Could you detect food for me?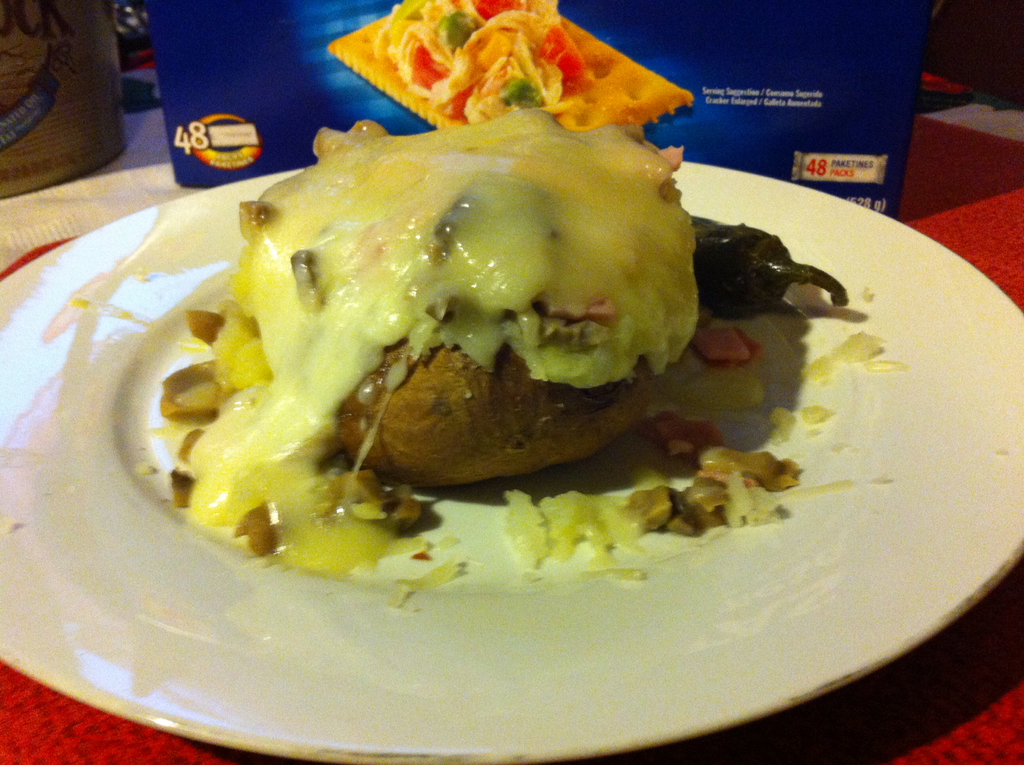
Detection result: 164,76,763,577.
